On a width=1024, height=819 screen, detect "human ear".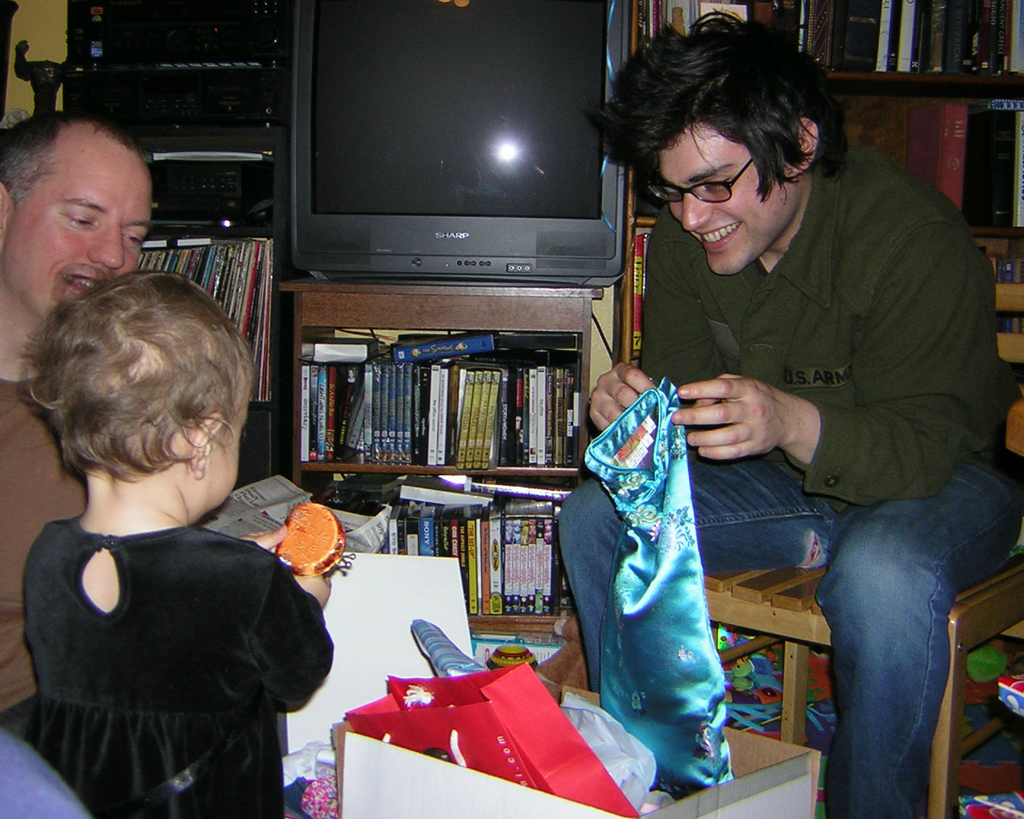
{"left": 191, "top": 416, "right": 222, "bottom": 480}.
